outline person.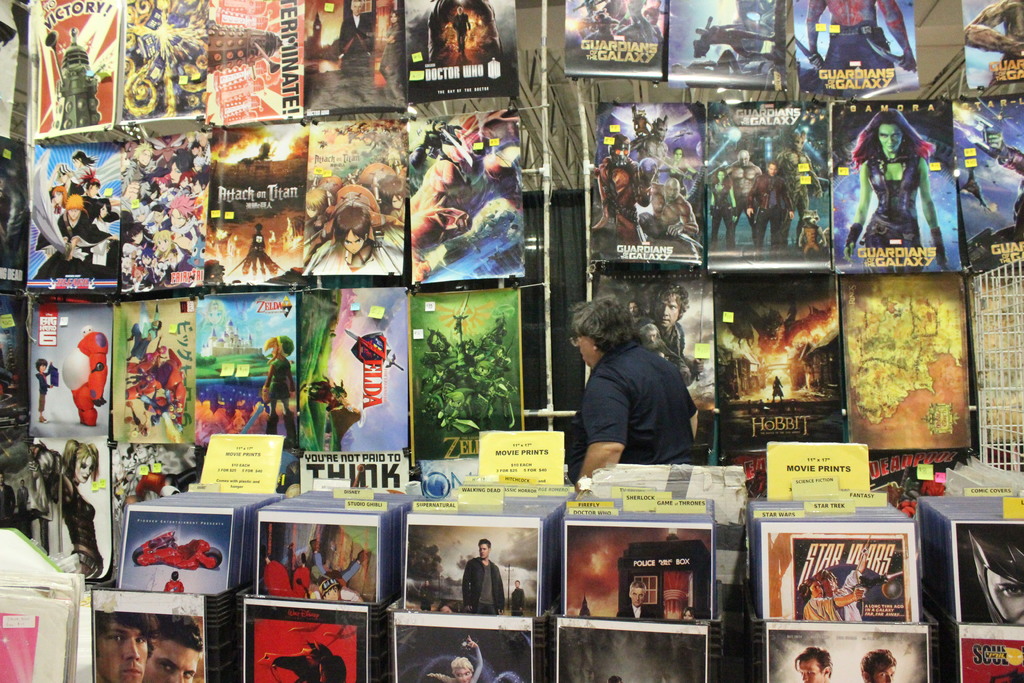
Outline: 845, 110, 951, 277.
